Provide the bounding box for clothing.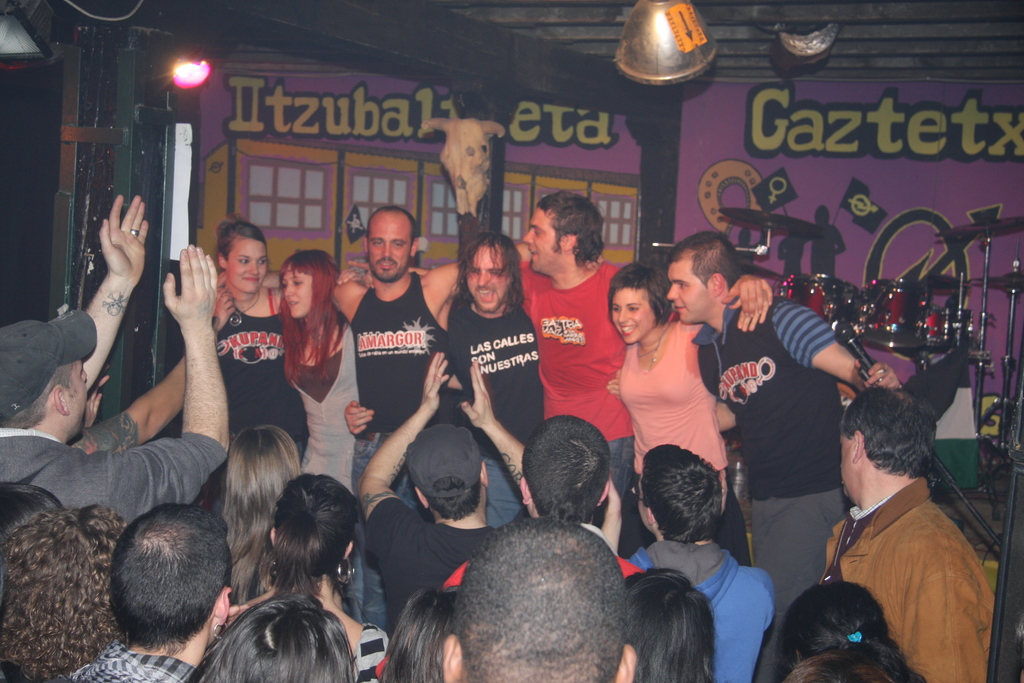
516:258:626:545.
